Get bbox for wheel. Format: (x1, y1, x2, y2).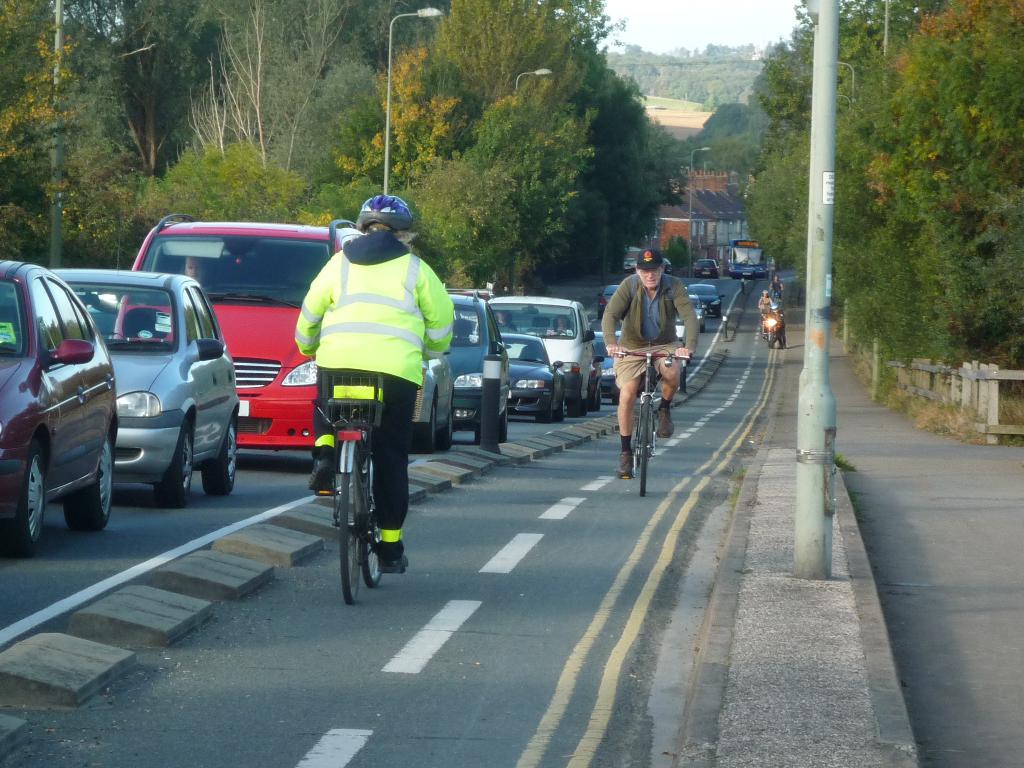
(637, 403, 652, 495).
